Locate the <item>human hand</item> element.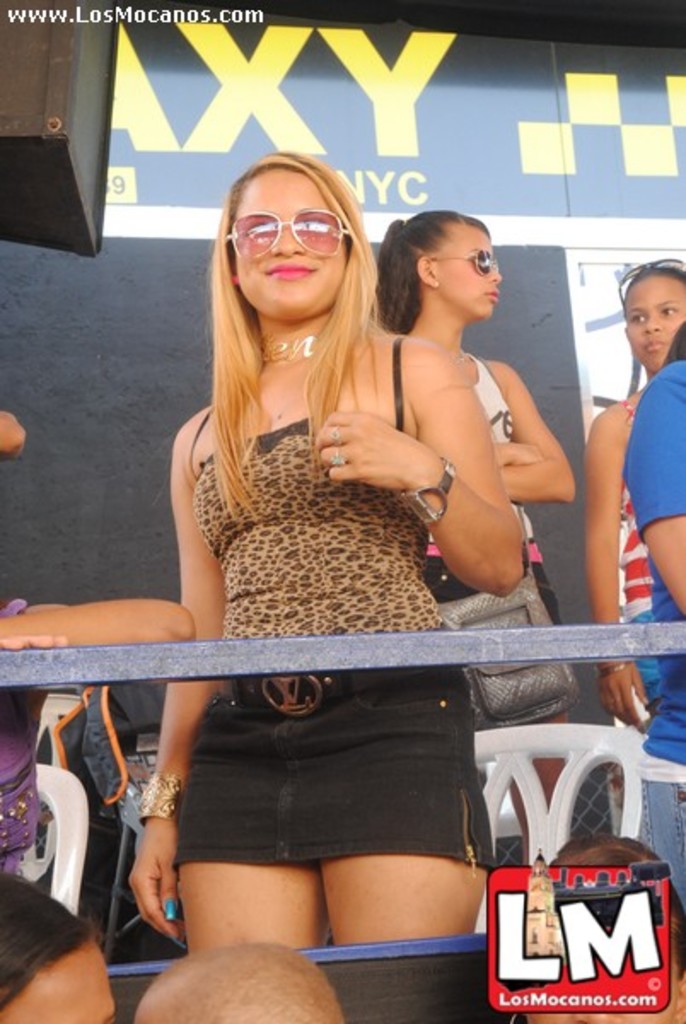
Element bbox: 0, 635, 68, 652.
